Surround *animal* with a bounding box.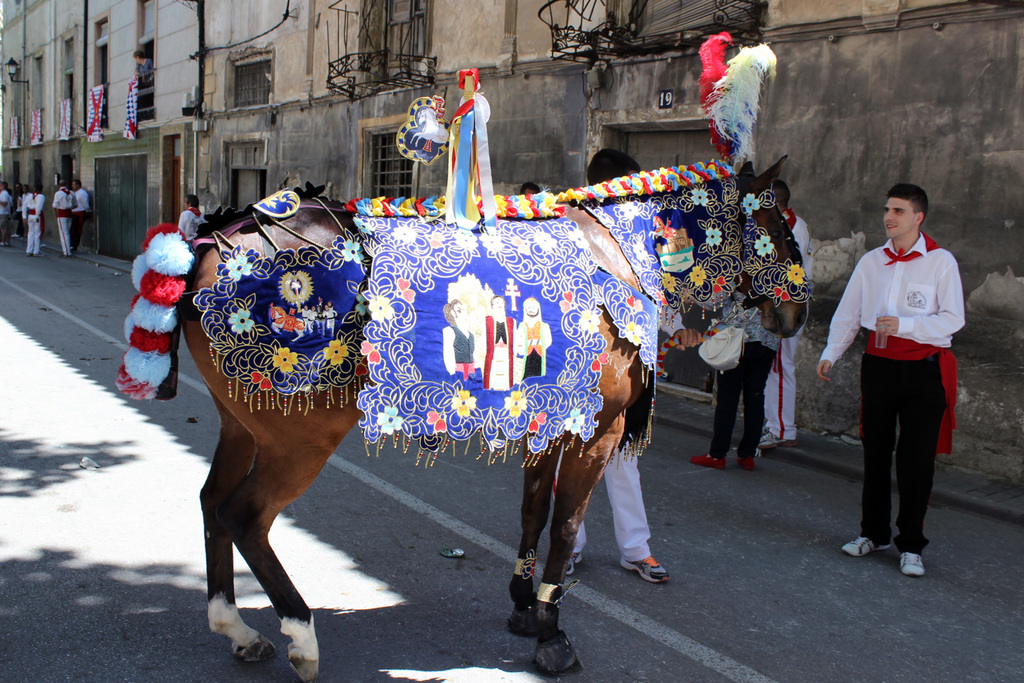
136:28:811:682.
